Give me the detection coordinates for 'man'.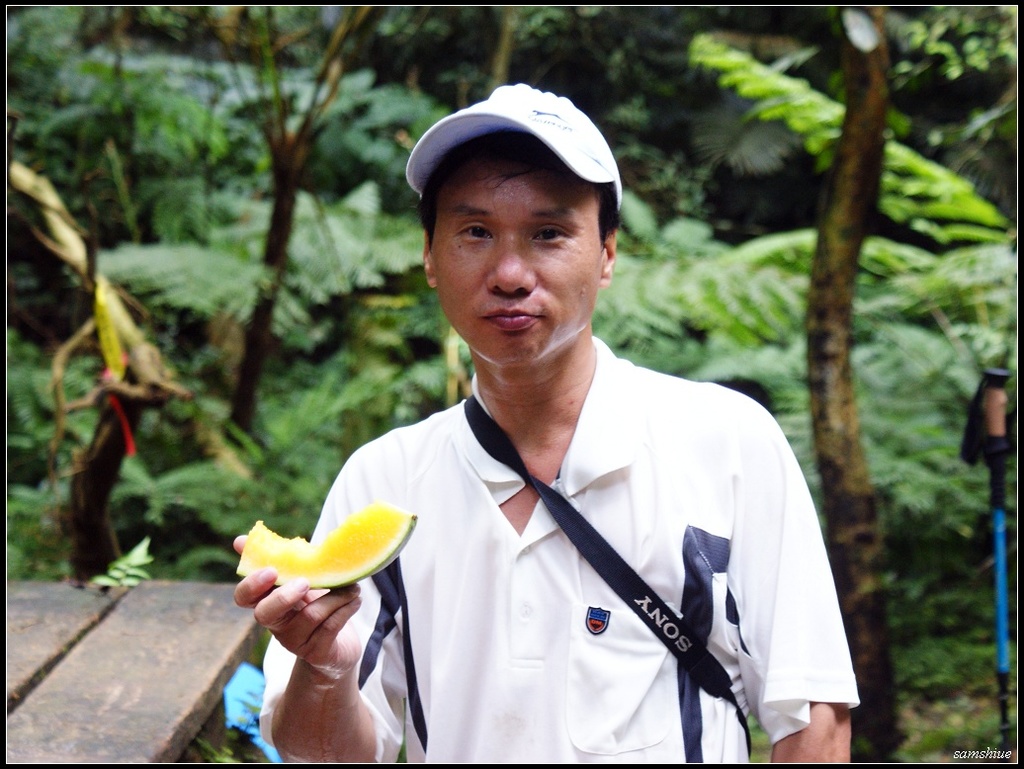
[237, 90, 865, 766].
